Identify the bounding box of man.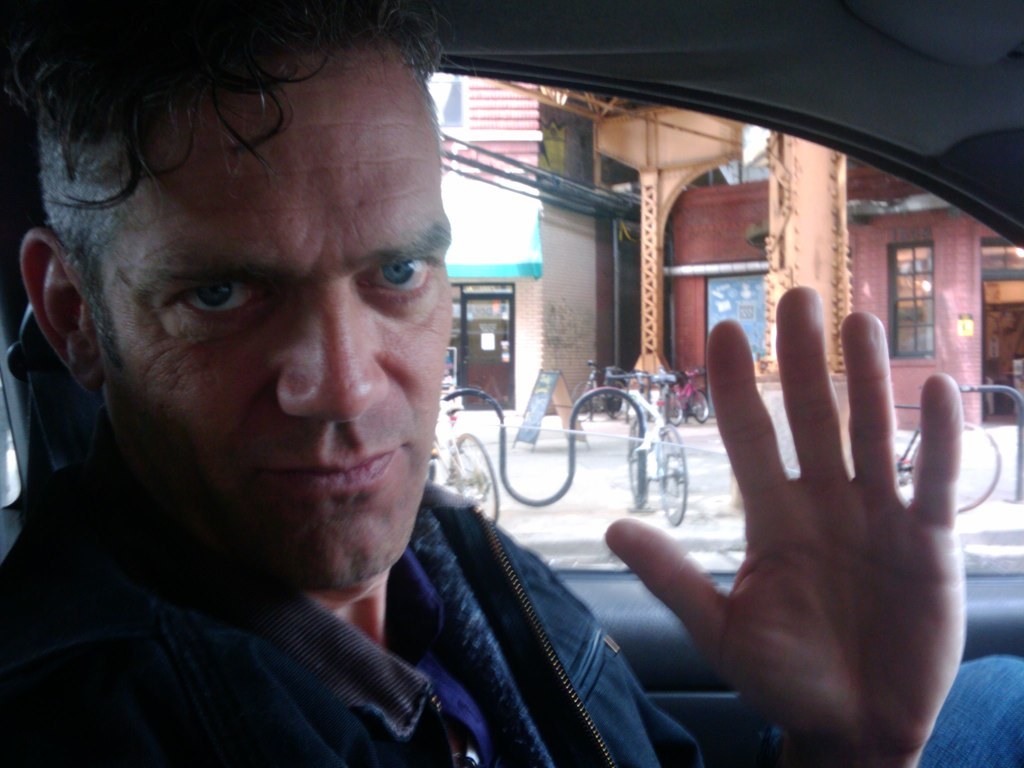
bbox(0, 0, 1023, 767).
